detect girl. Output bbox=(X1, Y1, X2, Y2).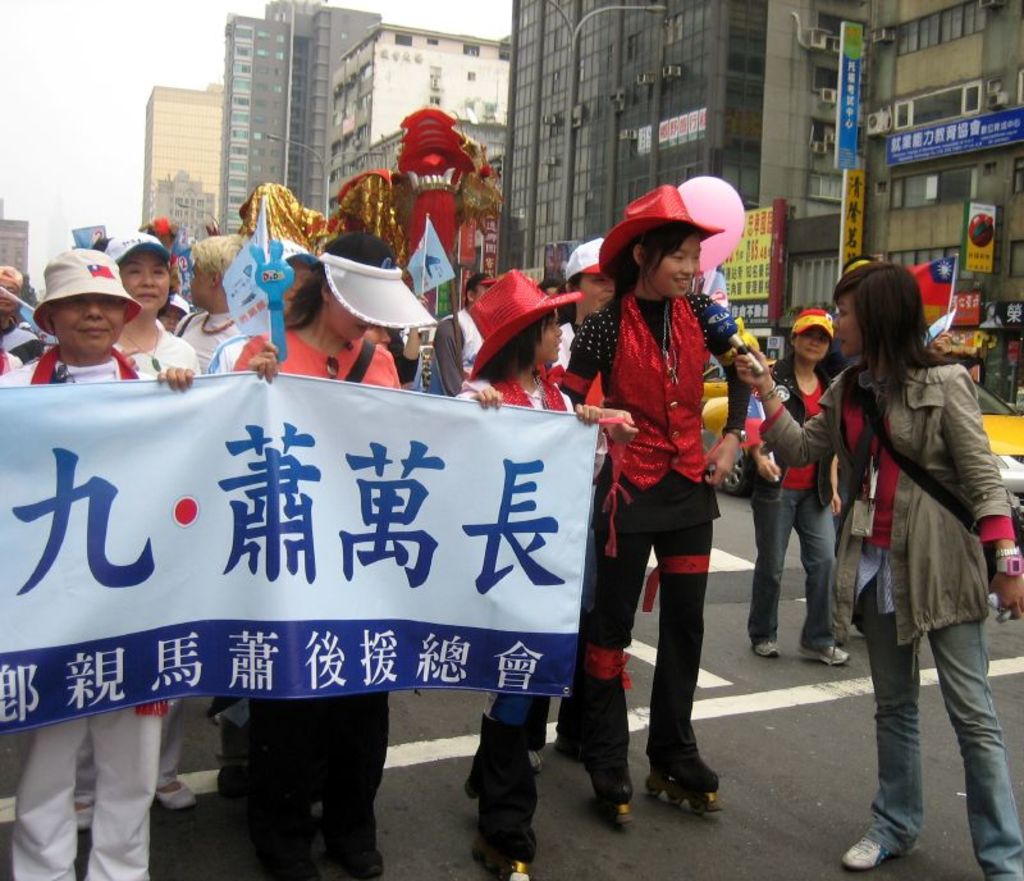
bbox=(750, 330, 851, 665).
